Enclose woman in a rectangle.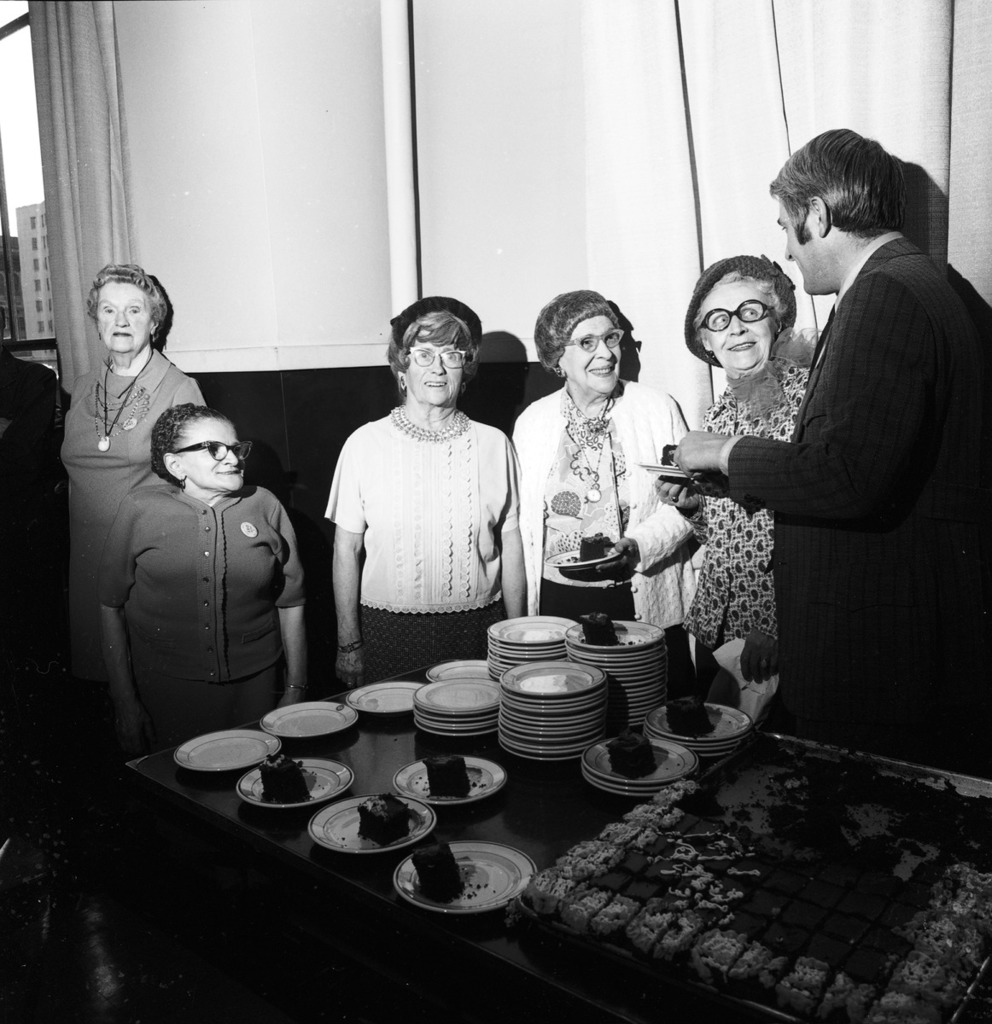
box(61, 260, 199, 687).
